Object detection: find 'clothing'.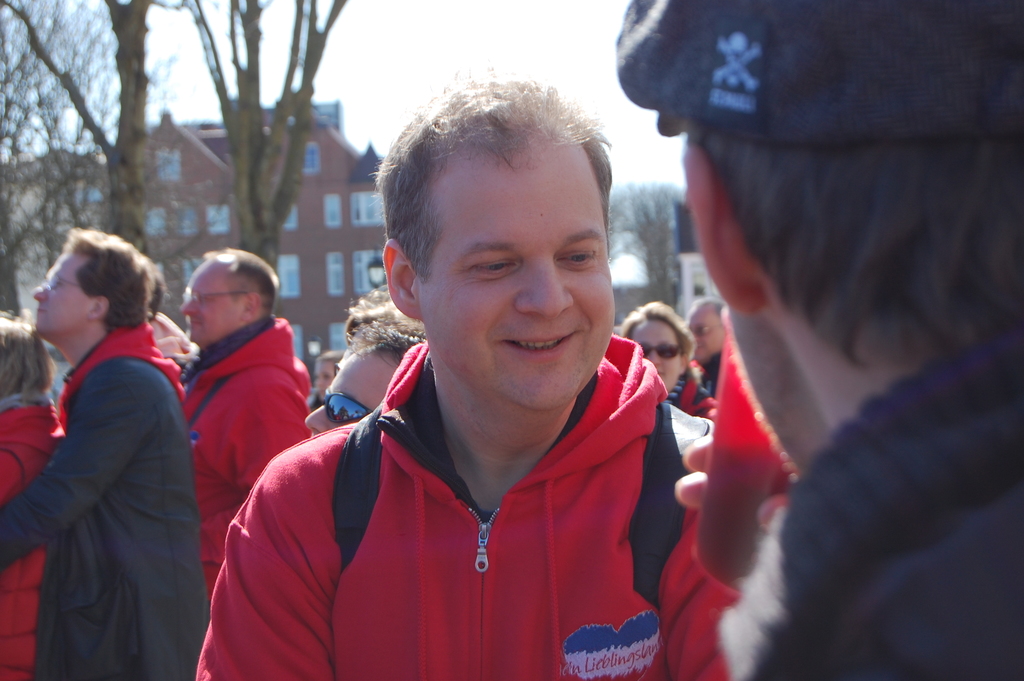
x1=0 y1=385 x2=68 y2=680.
